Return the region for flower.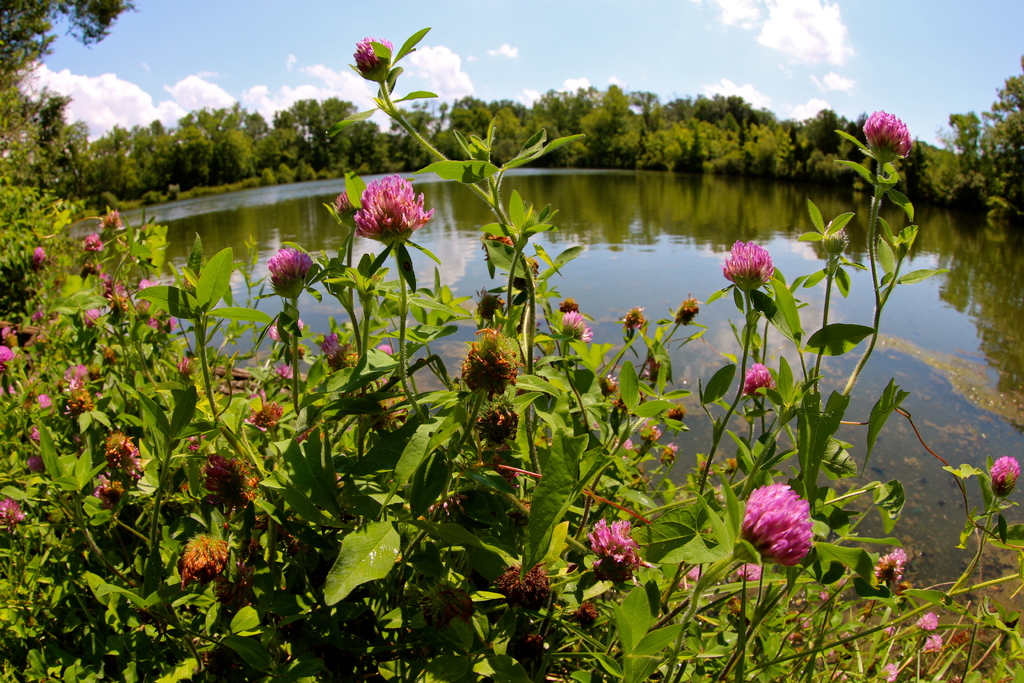
[left=374, top=343, right=396, bottom=354].
